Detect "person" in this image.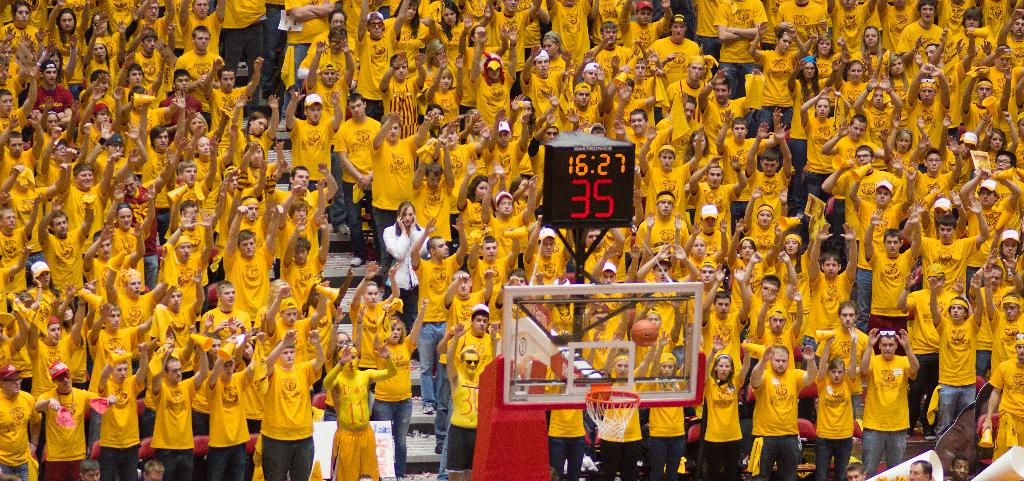
Detection: rect(761, 342, 816, 462).
